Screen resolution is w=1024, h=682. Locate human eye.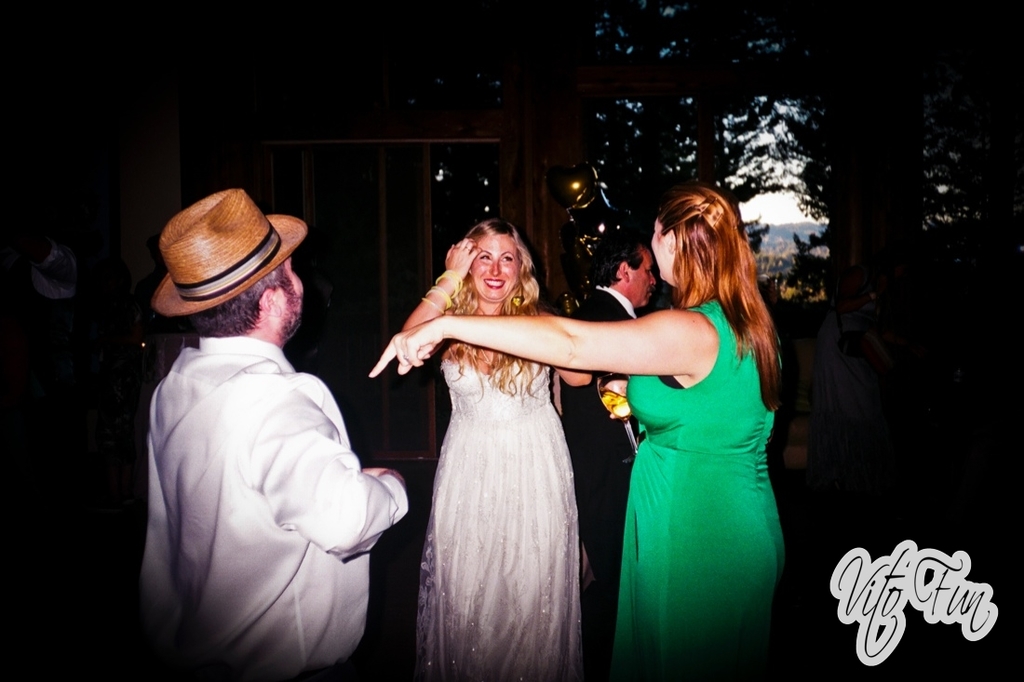
select_region(477, 253, 491, 261).
